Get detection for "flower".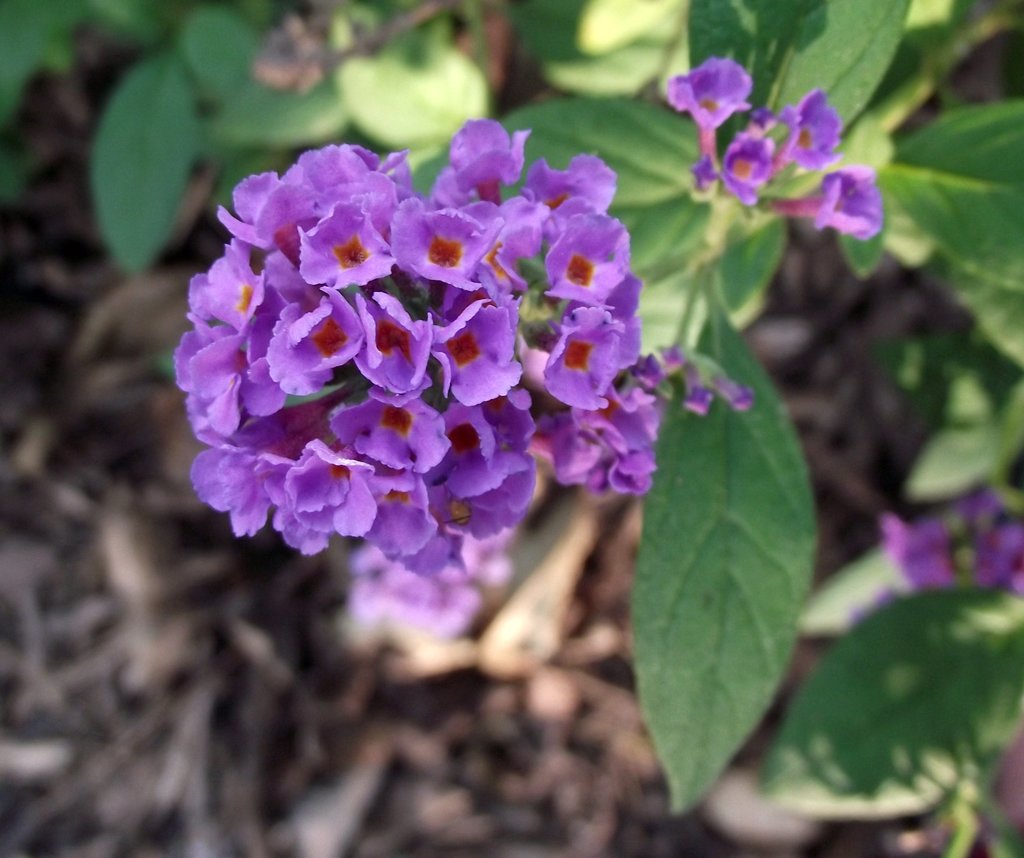
Detection: <box>668,53,773,129</box>.
